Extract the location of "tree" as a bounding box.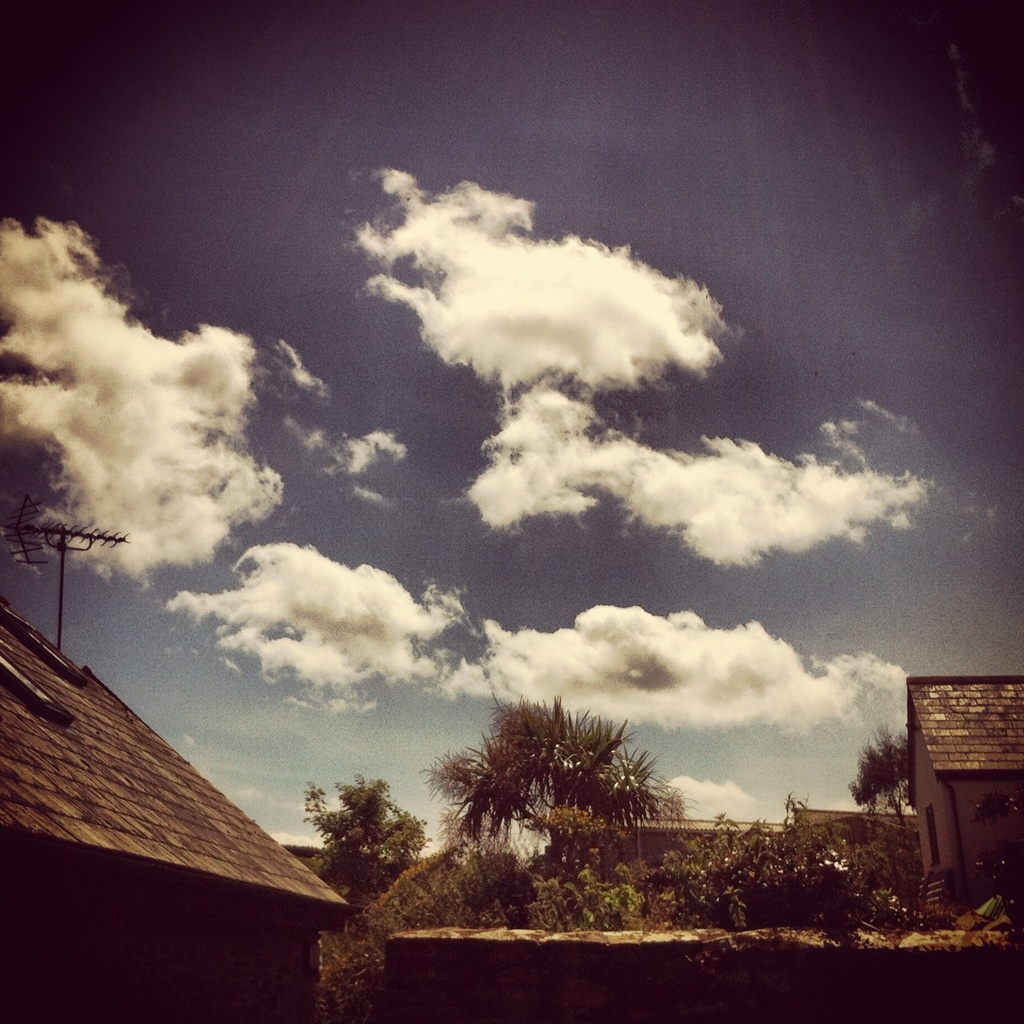
Rect(301, 772, 422, 909).
